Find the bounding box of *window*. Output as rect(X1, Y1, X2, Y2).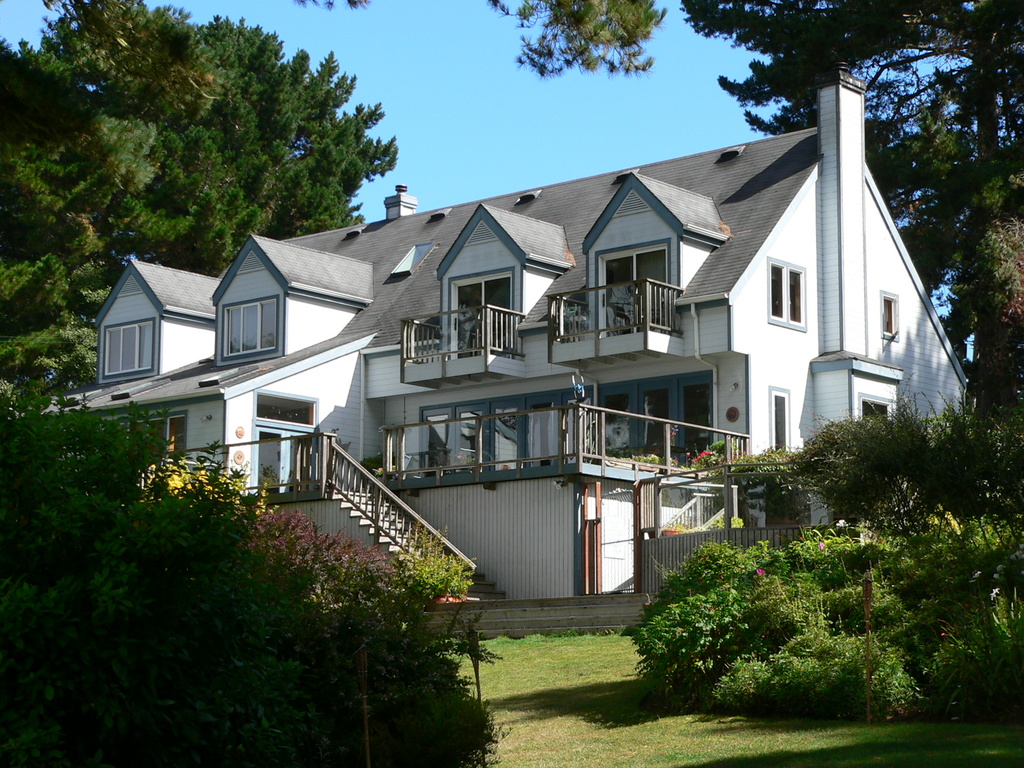
rect(252, 385, 320, 495).
